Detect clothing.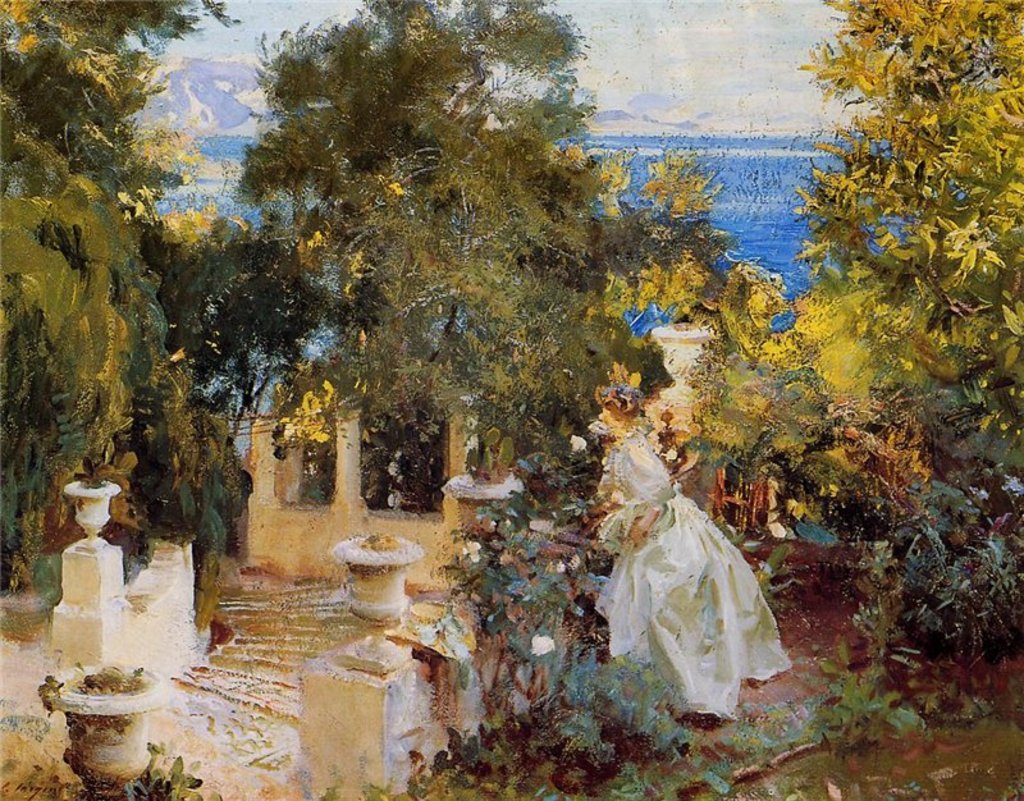
Detected at rect(596, 402, 786, 704).
